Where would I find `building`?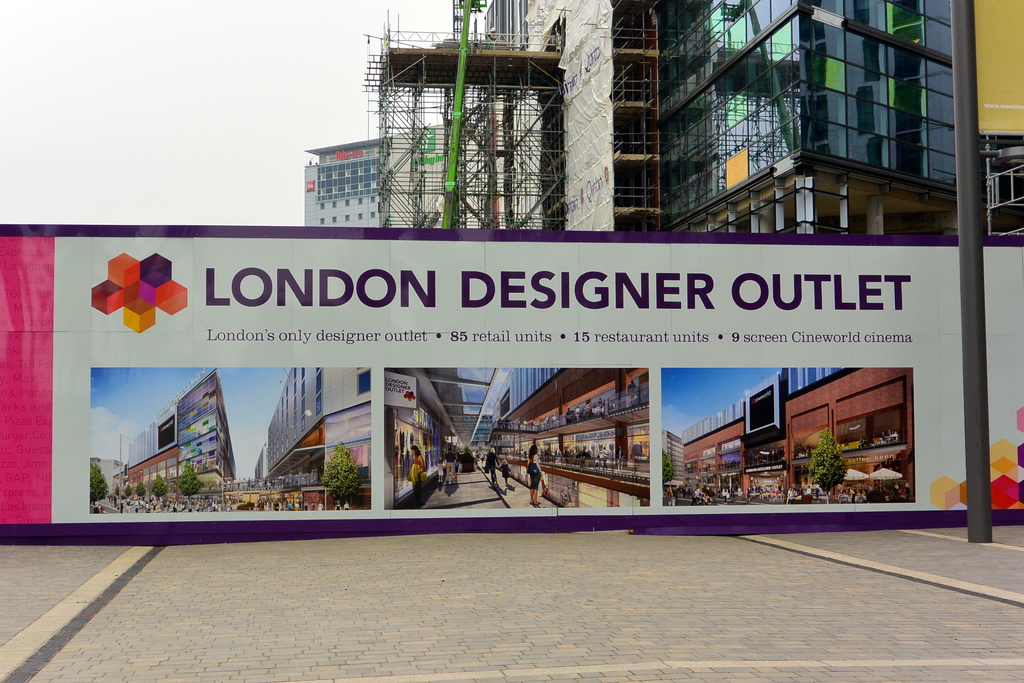
At Rect(307, 120, 449, 220).
